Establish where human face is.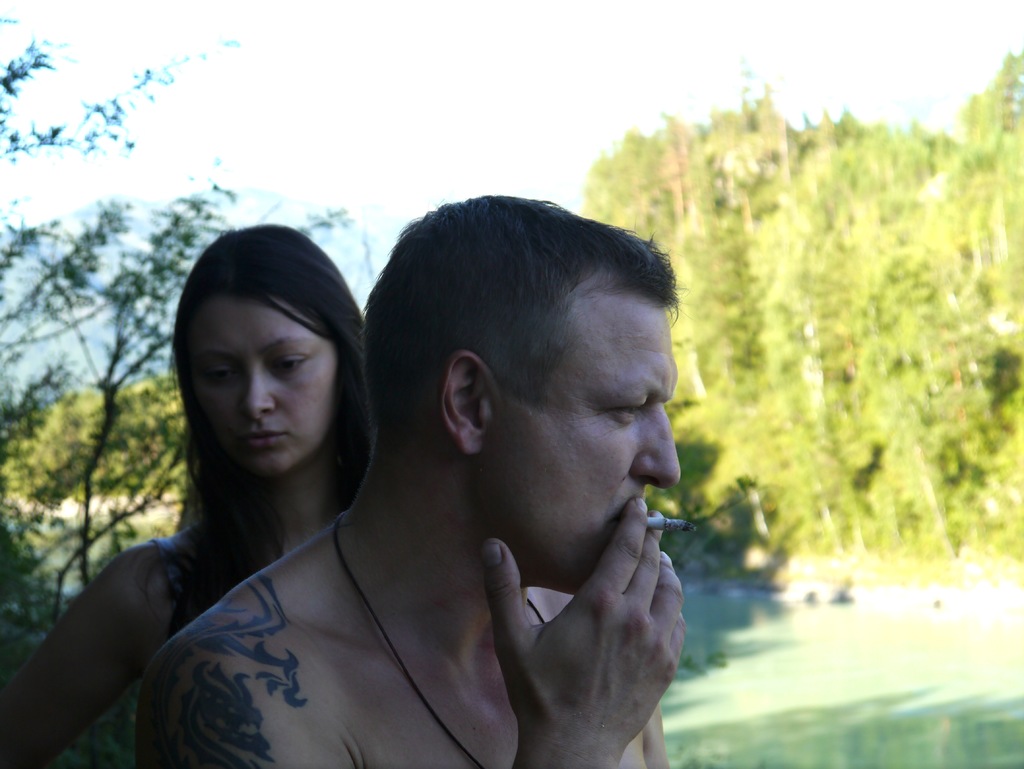
Established at bbox(180, 291, 336, 474).
